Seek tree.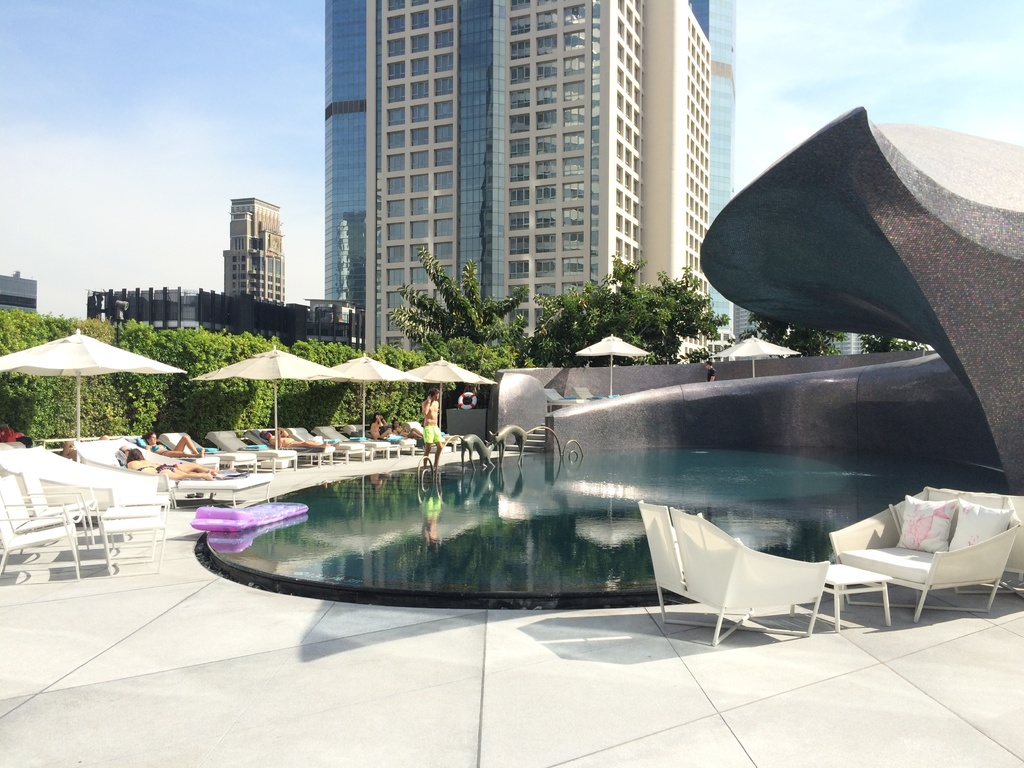
[390, 236, 529, 347].
